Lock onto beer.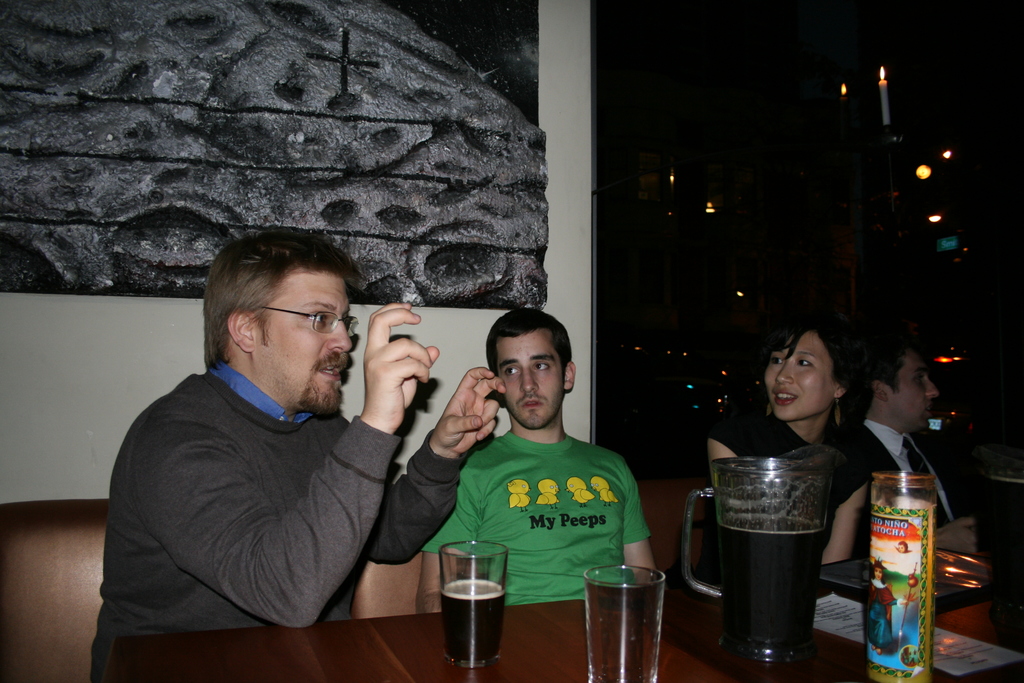
Locked: box(440, 577, 504, 667).
